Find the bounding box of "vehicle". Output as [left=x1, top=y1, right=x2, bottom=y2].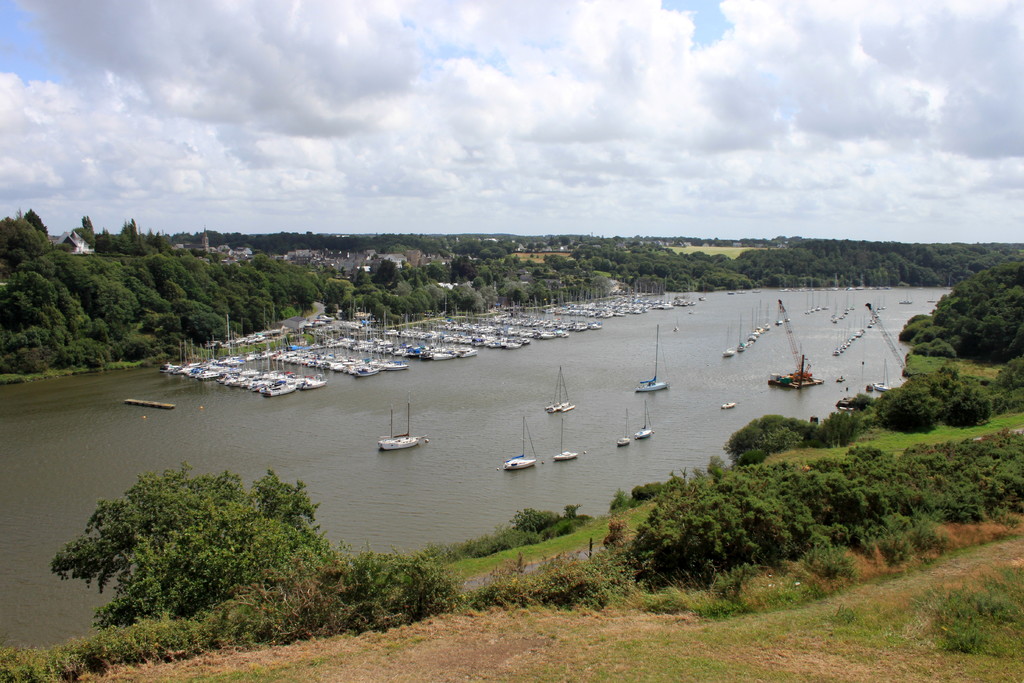
[left=616, top=410, right=630, bottom=448].
